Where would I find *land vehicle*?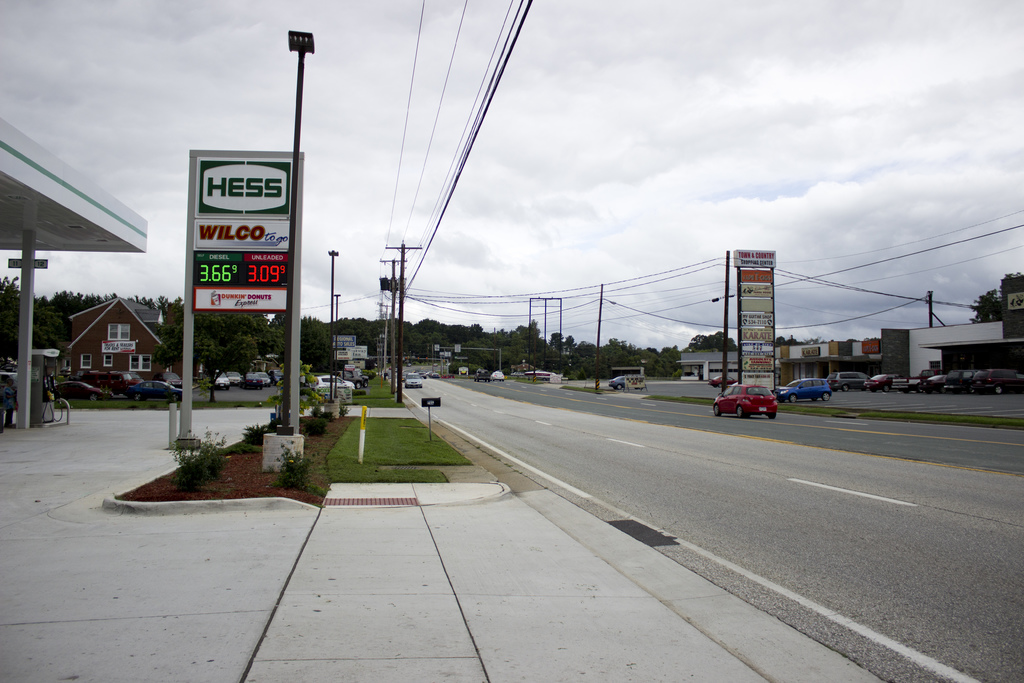
At bbox=(488, 368, 506, 383).
